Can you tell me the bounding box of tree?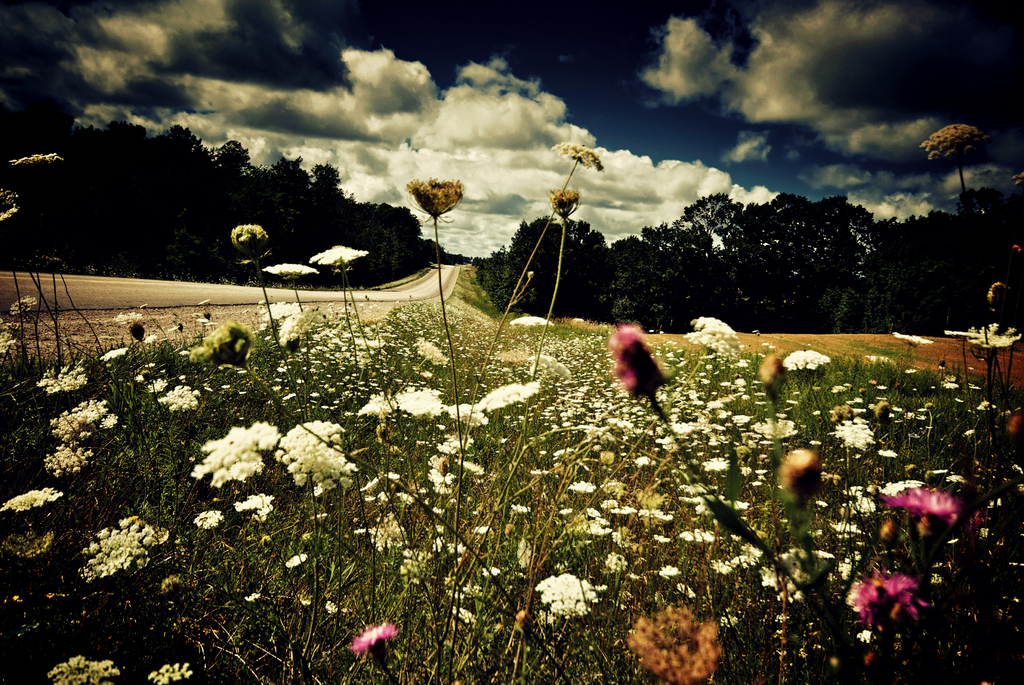
bbox(262, 155, 314, 231).
